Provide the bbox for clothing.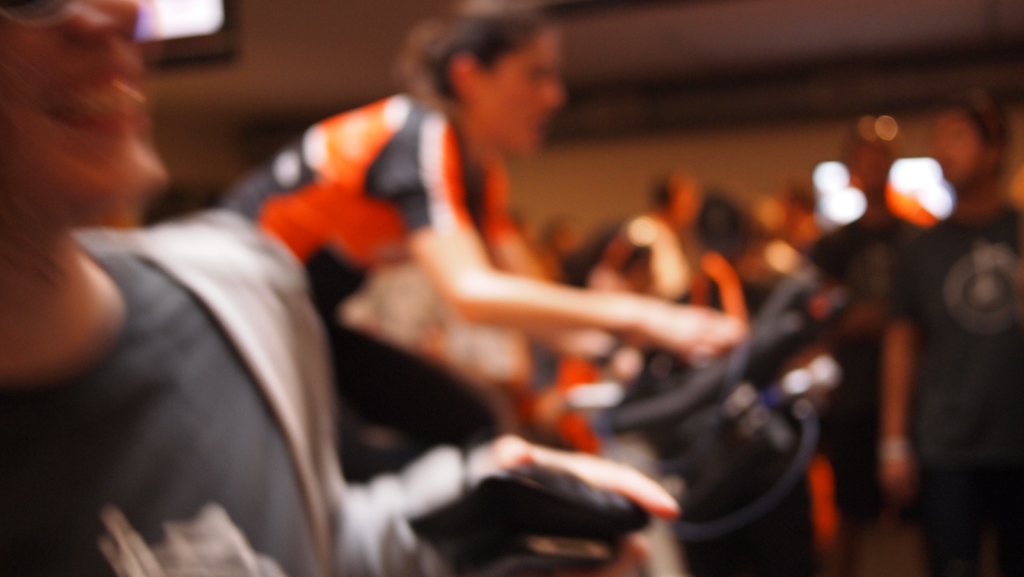
[left=222, top=84, right=582, bottom=441].
